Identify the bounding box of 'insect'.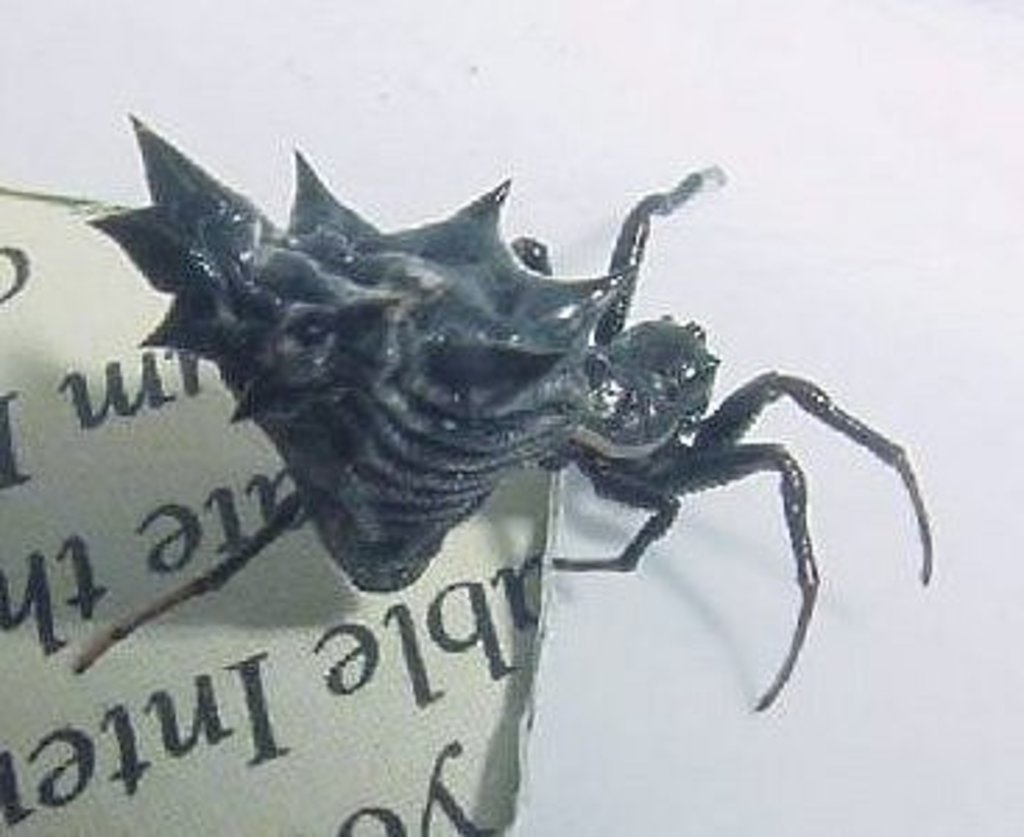
0/165/940/711.
